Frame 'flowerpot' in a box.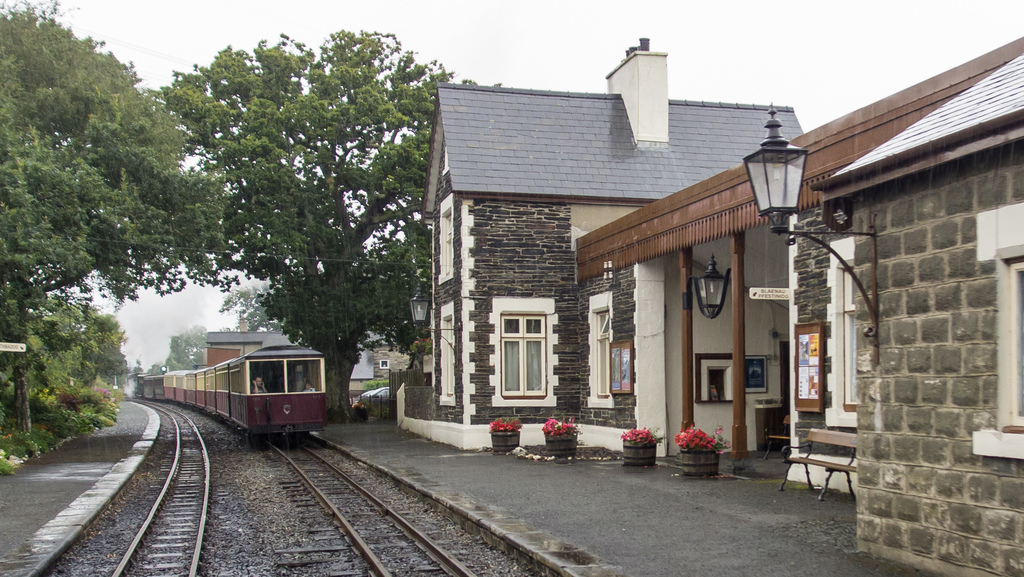
[x1=620, y1=439, x2=658, y2=468].
